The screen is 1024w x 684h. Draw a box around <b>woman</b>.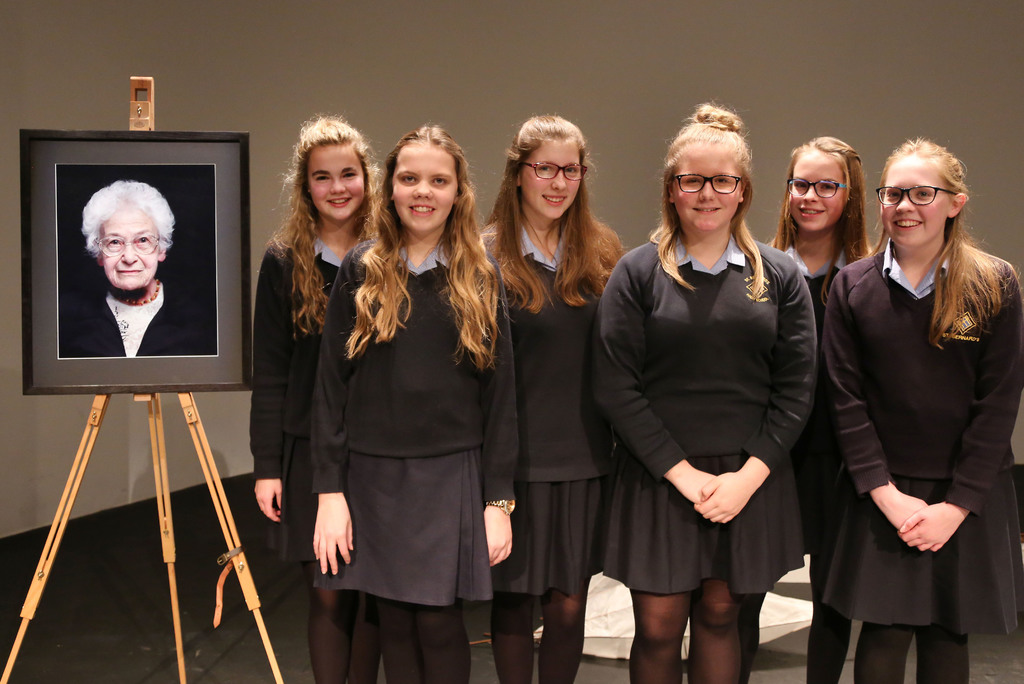
Rect(59, 178, 218, 360).
